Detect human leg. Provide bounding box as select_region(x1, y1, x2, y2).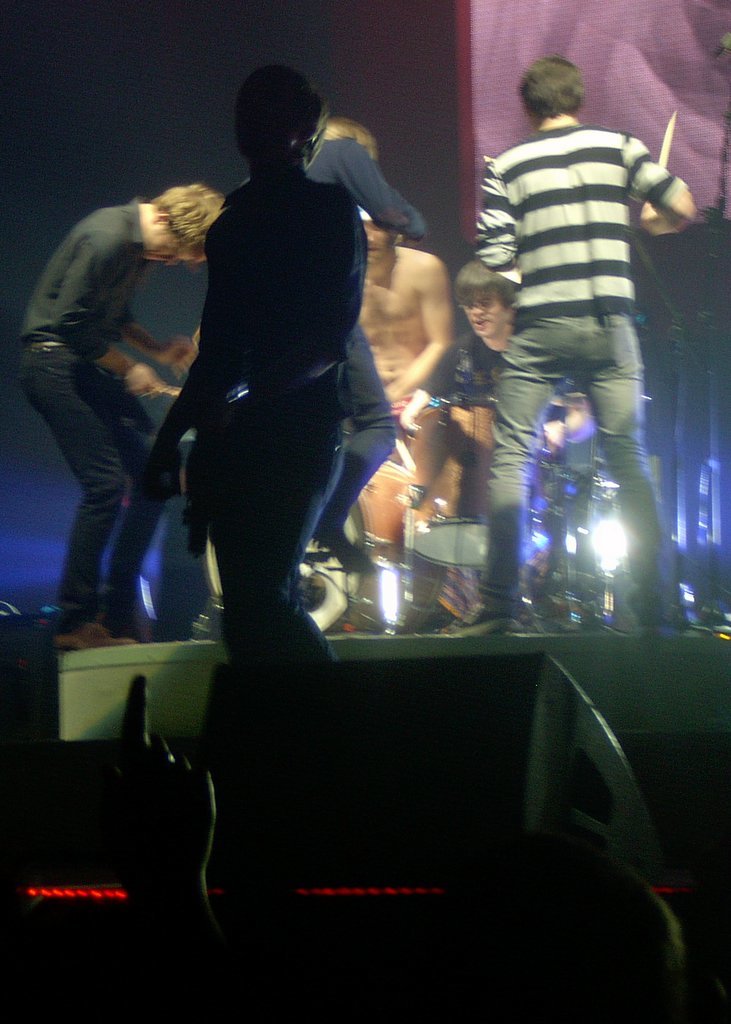
select_region(212, 407, 340, 654).
